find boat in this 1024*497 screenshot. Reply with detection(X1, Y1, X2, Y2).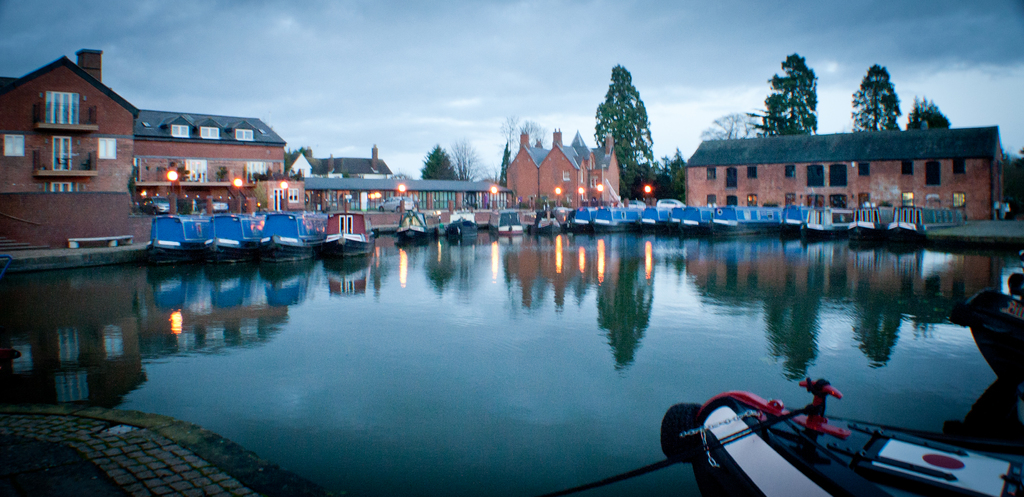
detection(640, 366, 1020, 492).
